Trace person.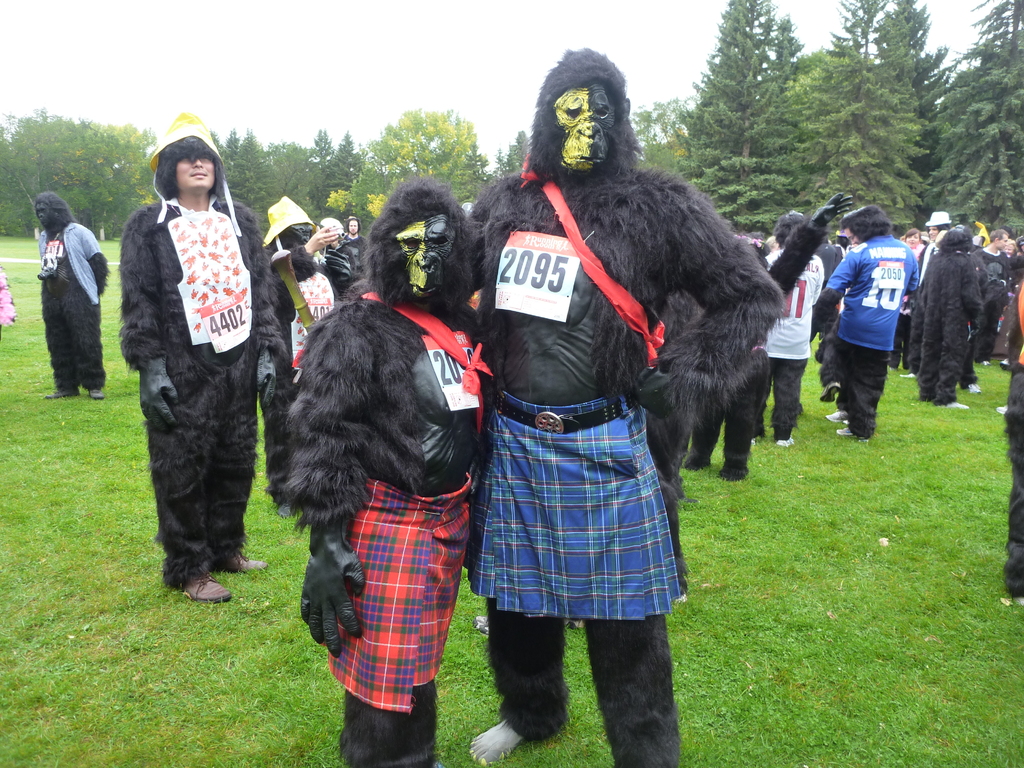
Traced to 1003,237,1014,260.
